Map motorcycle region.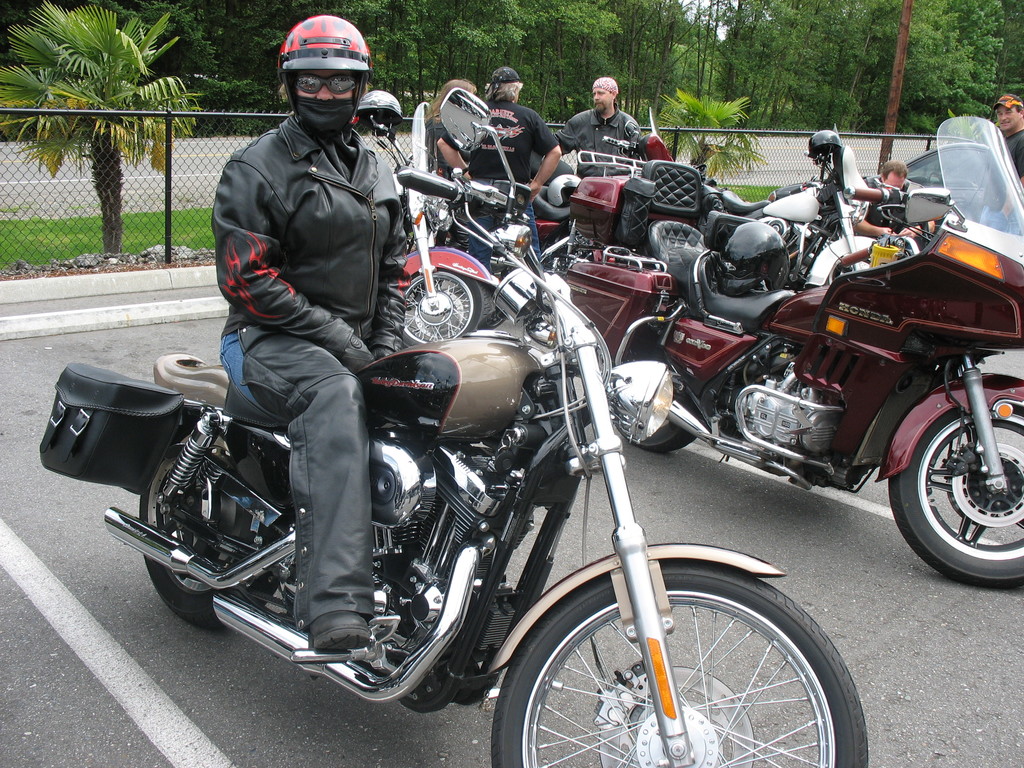
Mapped to x1=716, y1=183, x2=819, y2=218.
